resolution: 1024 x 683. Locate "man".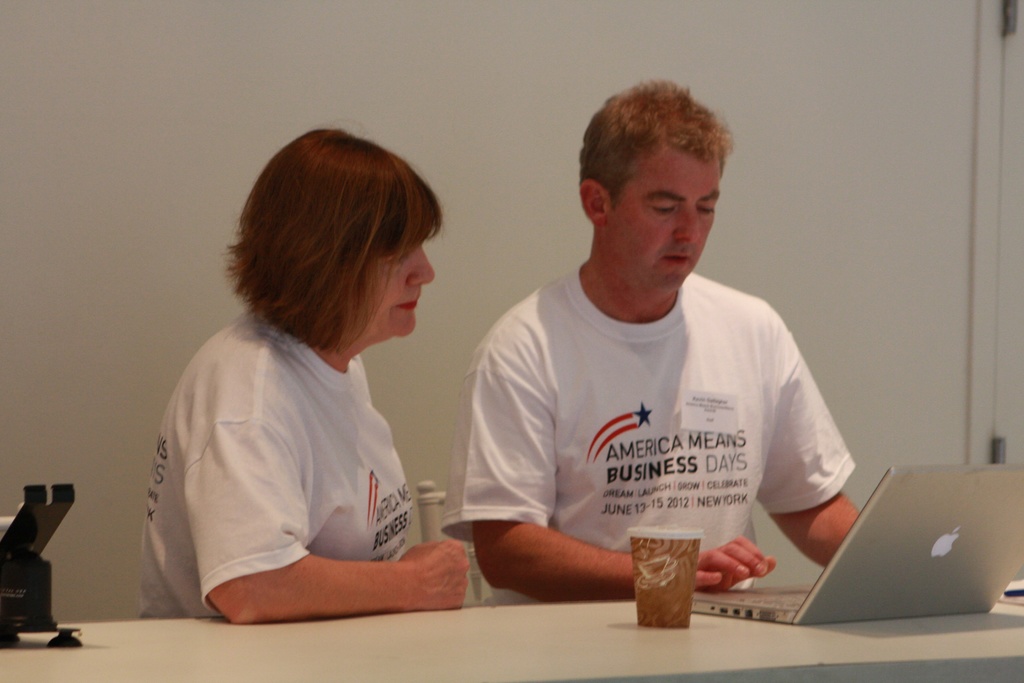
[left=468, top=122, right=873, bottom=625].
